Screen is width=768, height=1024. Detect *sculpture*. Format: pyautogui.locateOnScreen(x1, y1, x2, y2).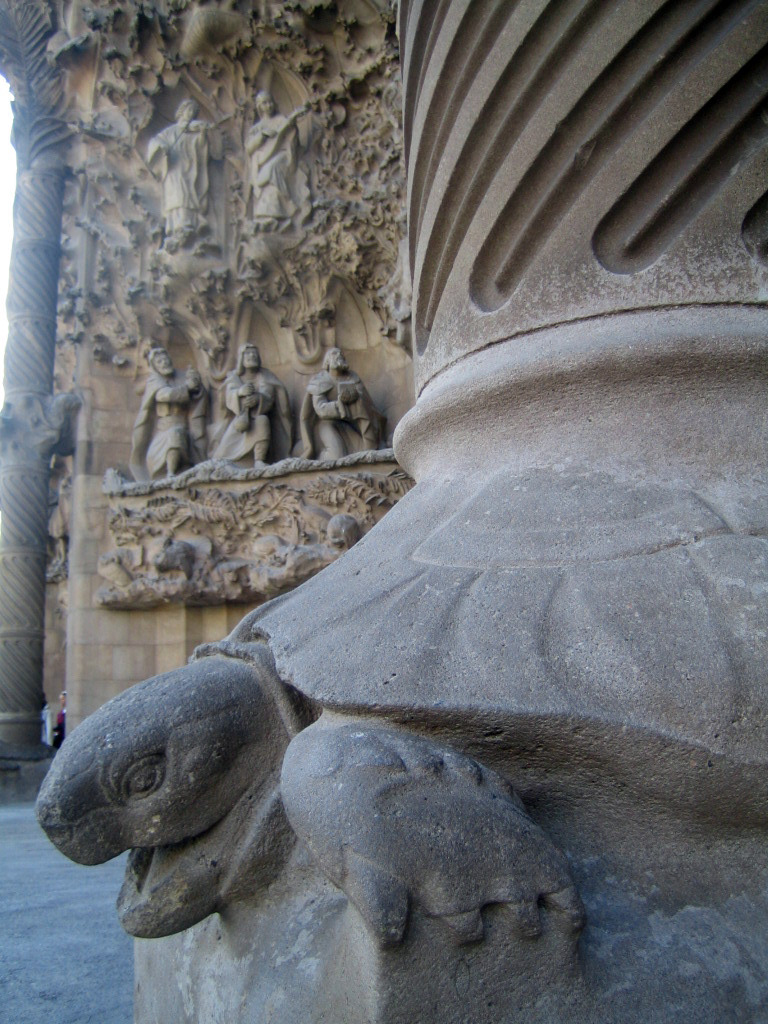
pyautogui.locateOnScreen(34, 0, 767, 1023).
